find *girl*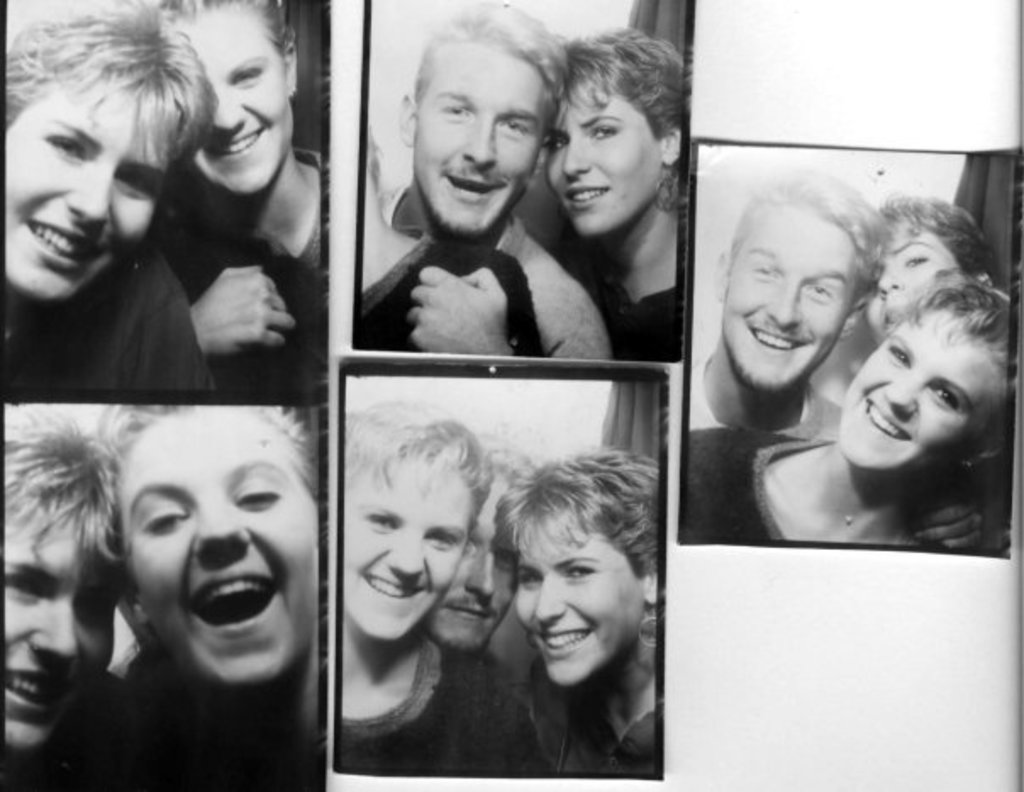
crop(683, 265, 1022, 558)
